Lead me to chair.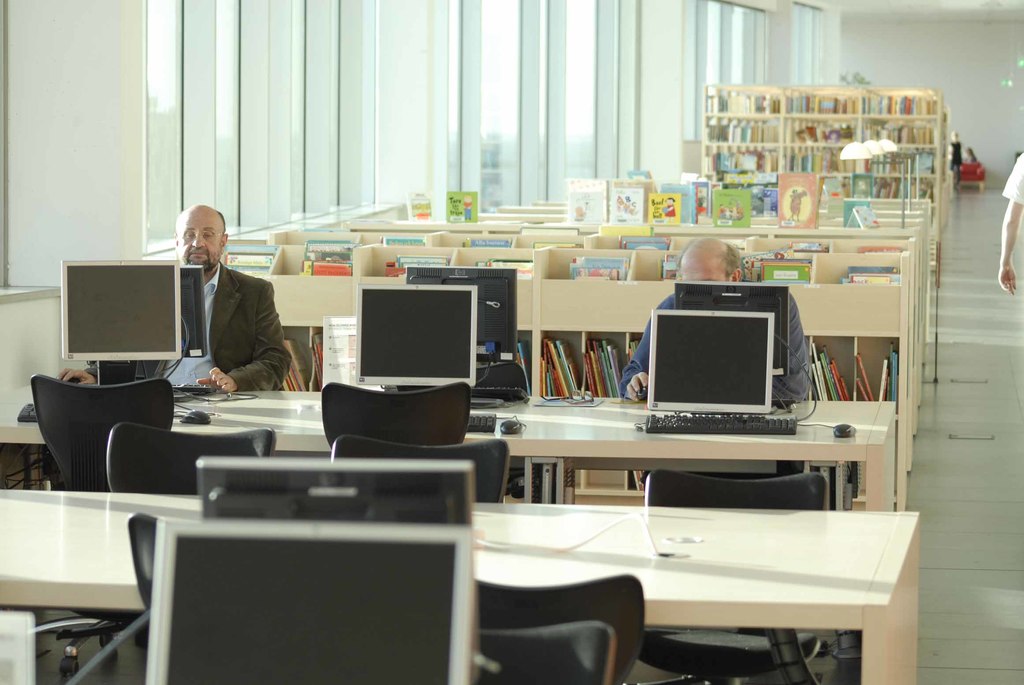
Lead to [320,380,467,441].
